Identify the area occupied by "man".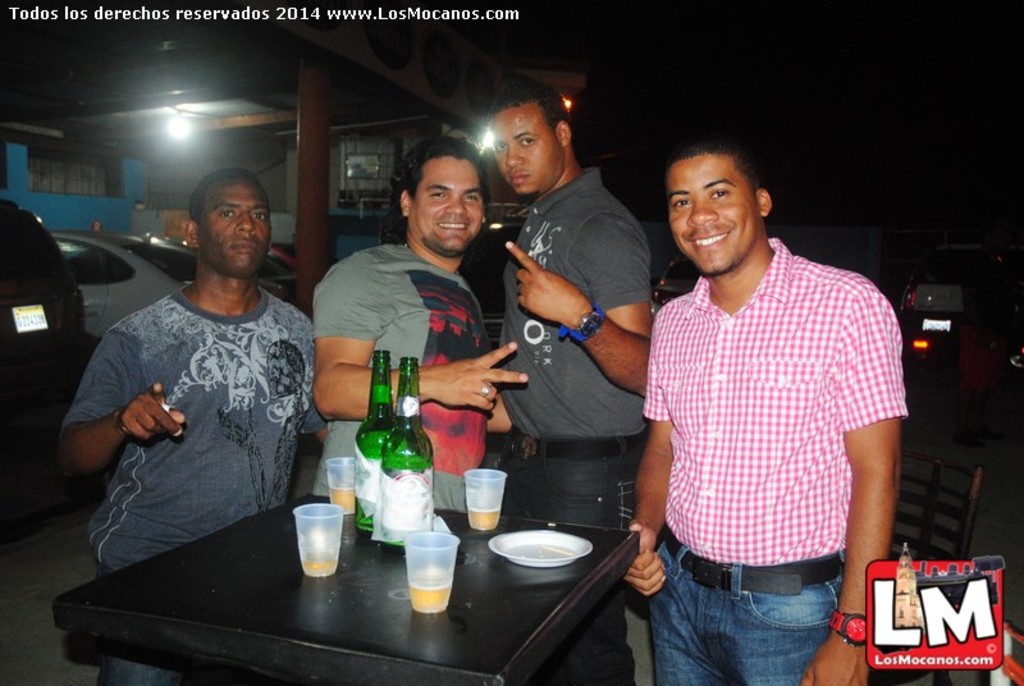
Area: 625, 134, 906, 685.
